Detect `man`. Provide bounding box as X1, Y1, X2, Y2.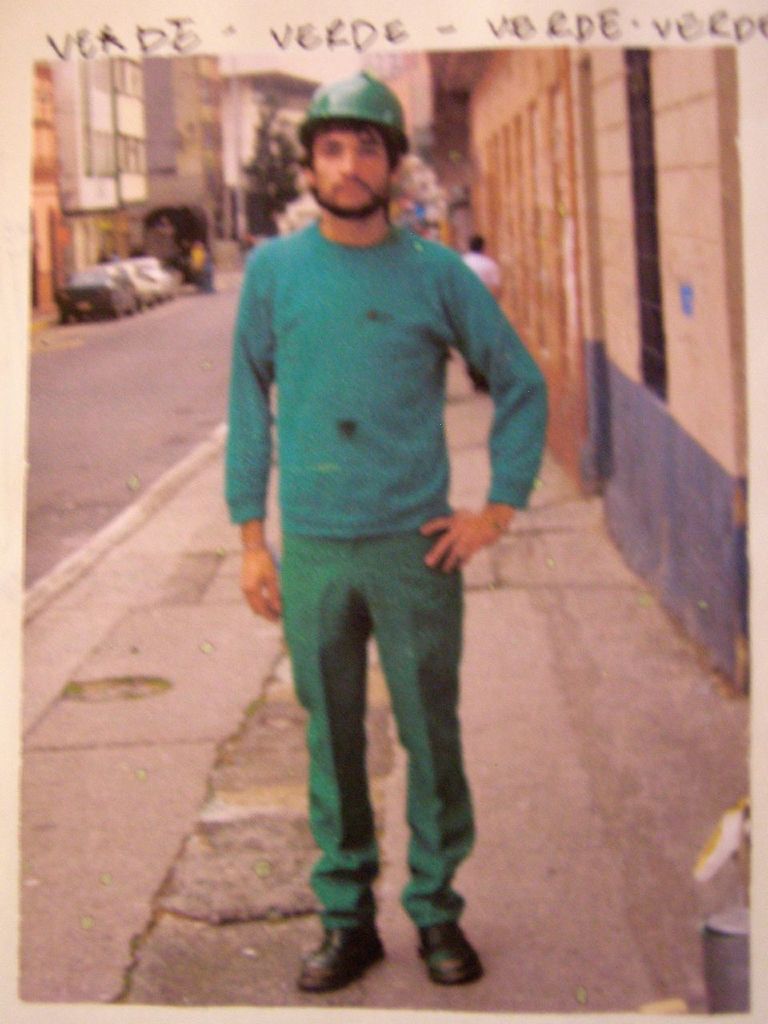
462, 232, 507, 390.
